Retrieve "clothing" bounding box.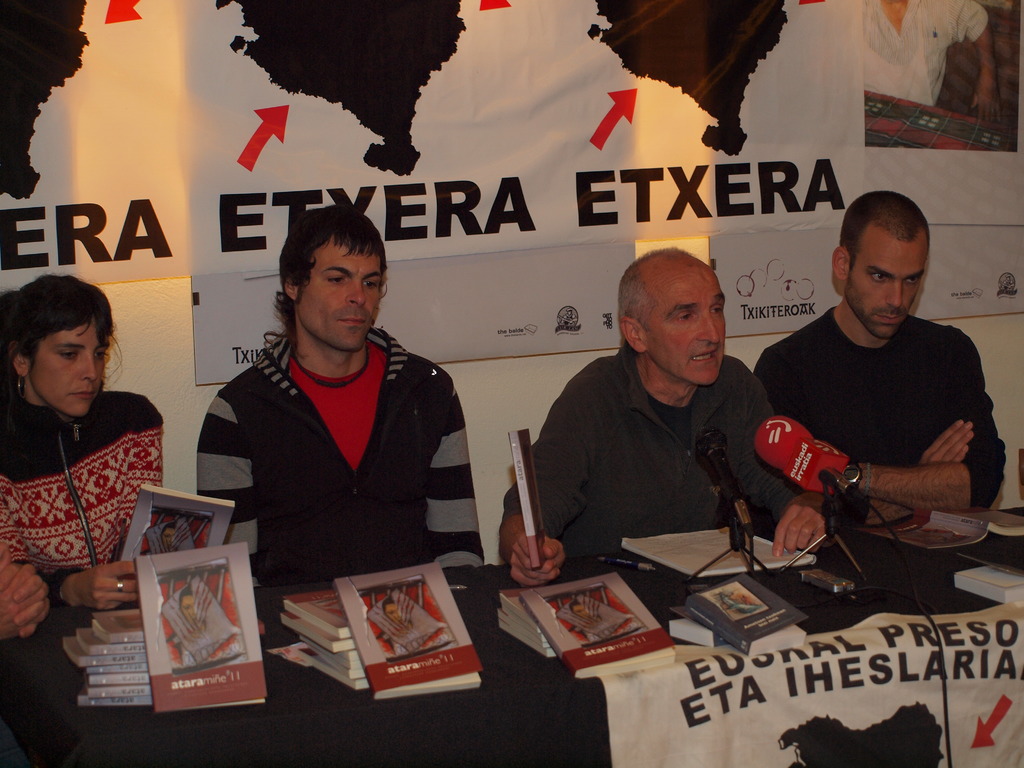
Bounding box: (180,282,476,612).
